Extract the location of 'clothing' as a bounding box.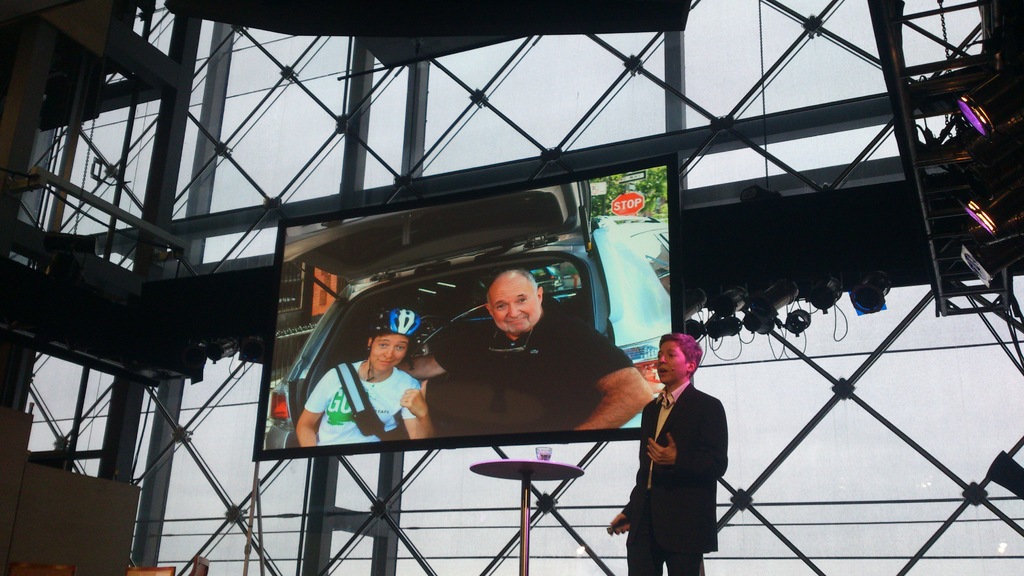
[430,301,634,440].
